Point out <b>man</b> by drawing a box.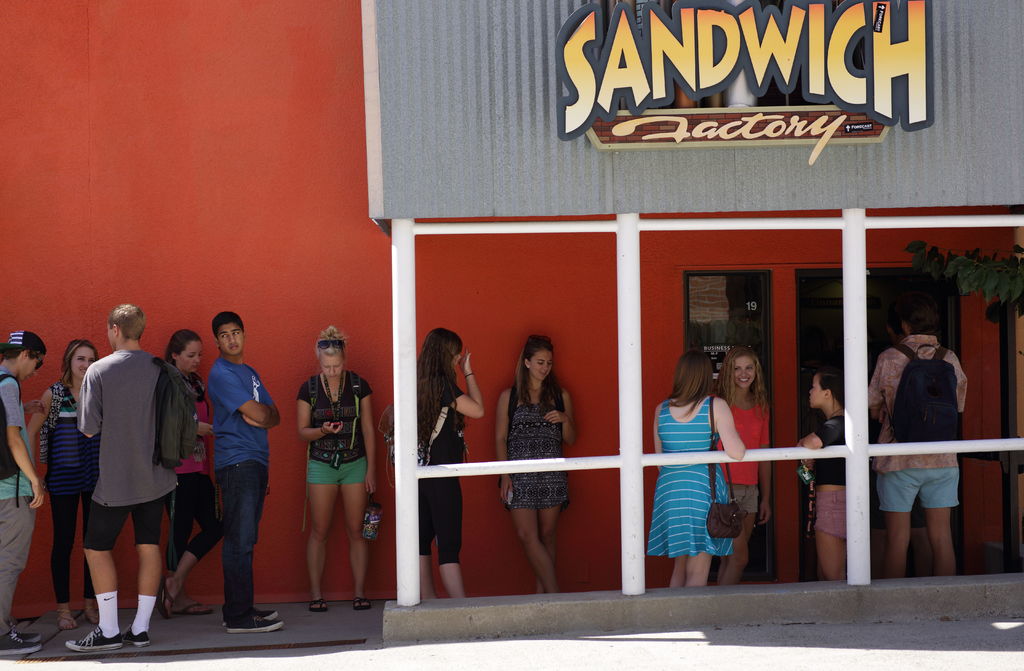
x1=207 y1=309 x2=285 y2=630.
